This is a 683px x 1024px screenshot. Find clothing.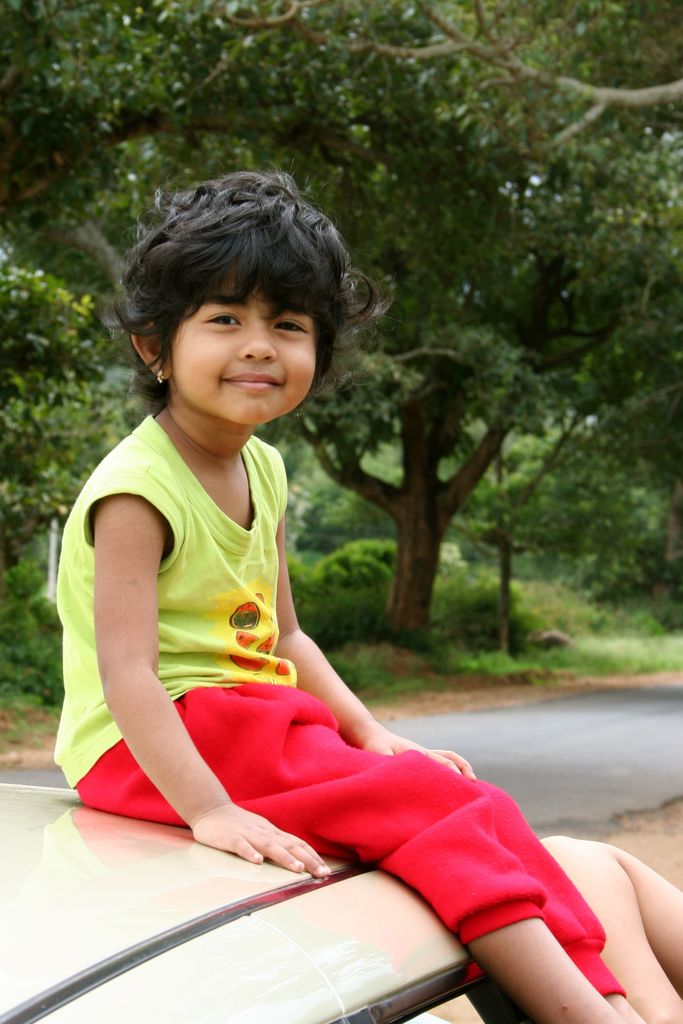
Bounding box: Rect(75, 684, 626, 1004).
